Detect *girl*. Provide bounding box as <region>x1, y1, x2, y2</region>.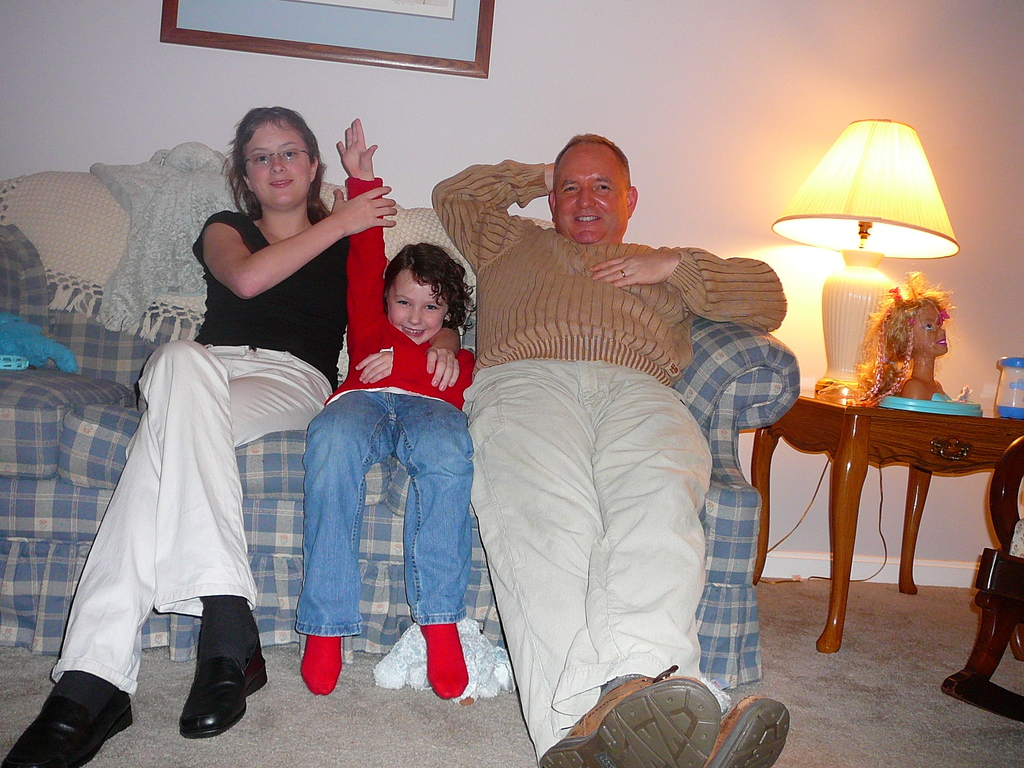
<region>285, 111, 477, 698</region>.
